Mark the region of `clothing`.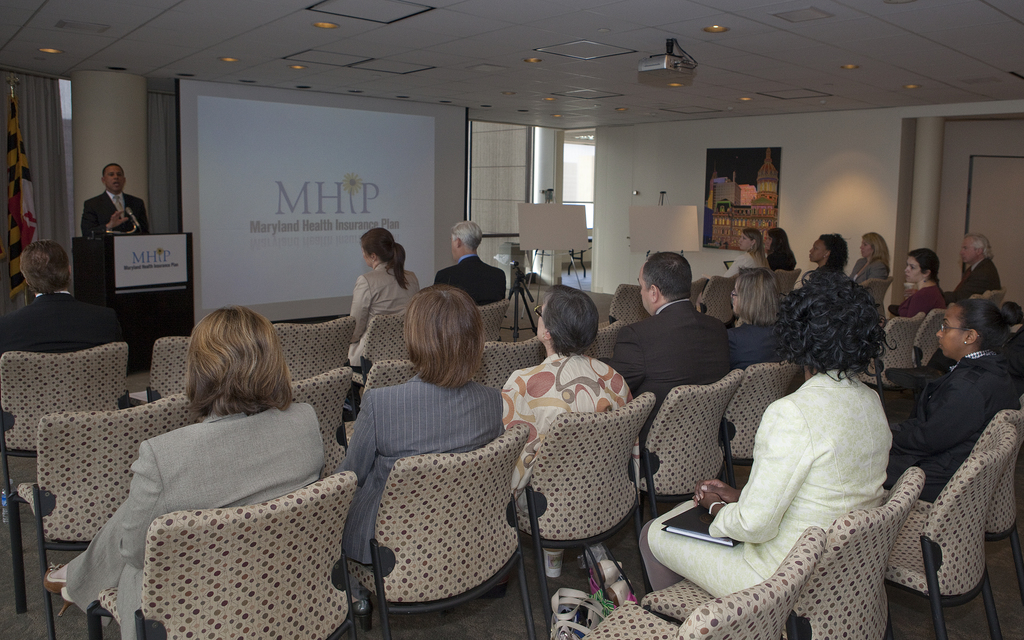
Region: [x1=675, y1=360, x2=938, y2=614].
